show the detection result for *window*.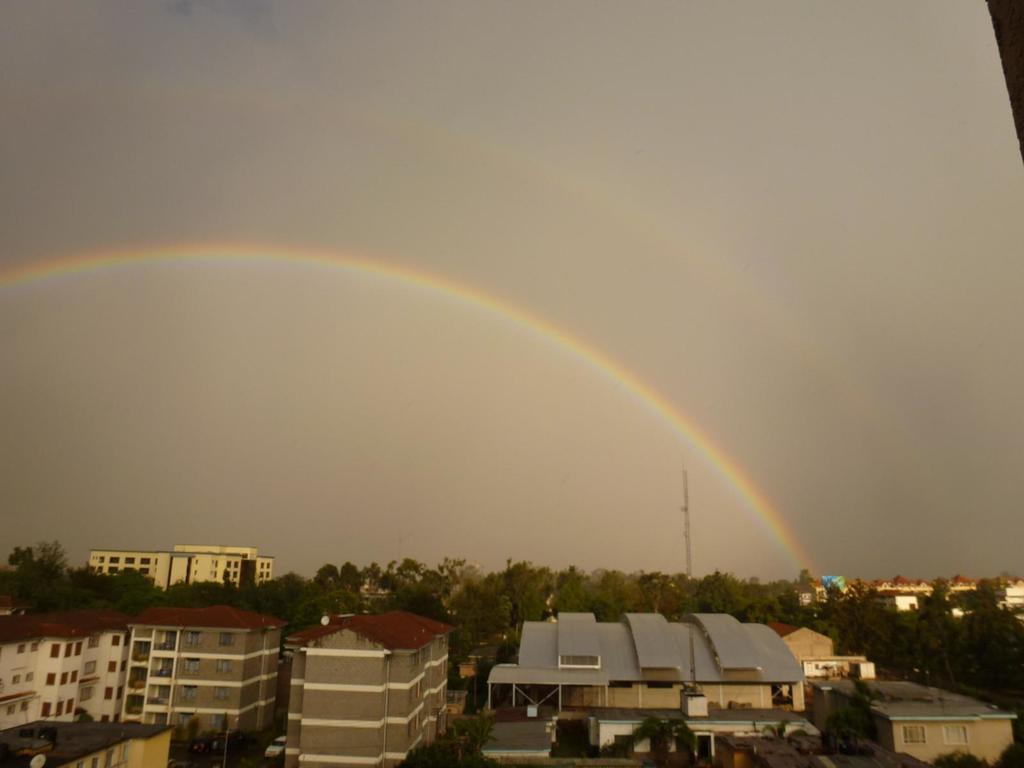
940/719/968/749.
